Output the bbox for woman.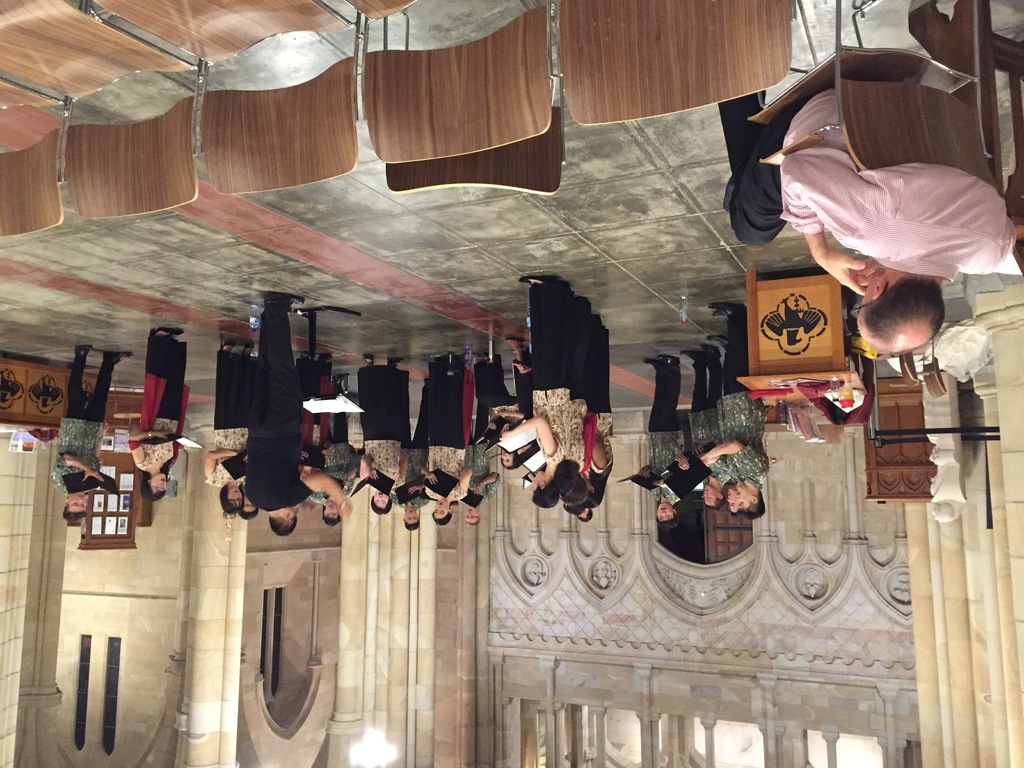
{"x1": 238, "y1": 500, "x2": 257, "y2": 518}.
